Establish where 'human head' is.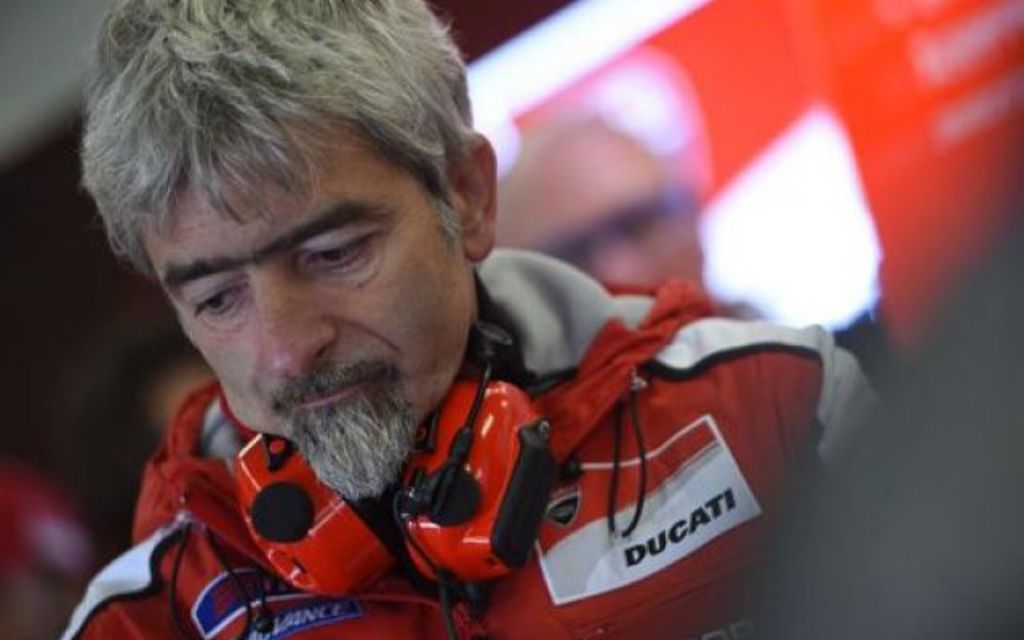
Established at [x1=93, y1=5, x2=470, y2=443].
